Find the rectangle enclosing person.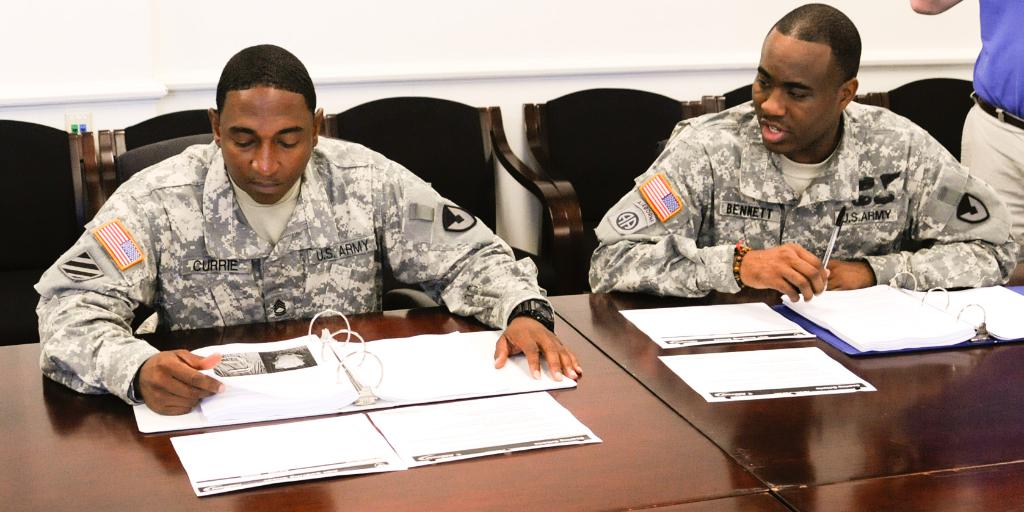
[905, 0, 1023, 285].
